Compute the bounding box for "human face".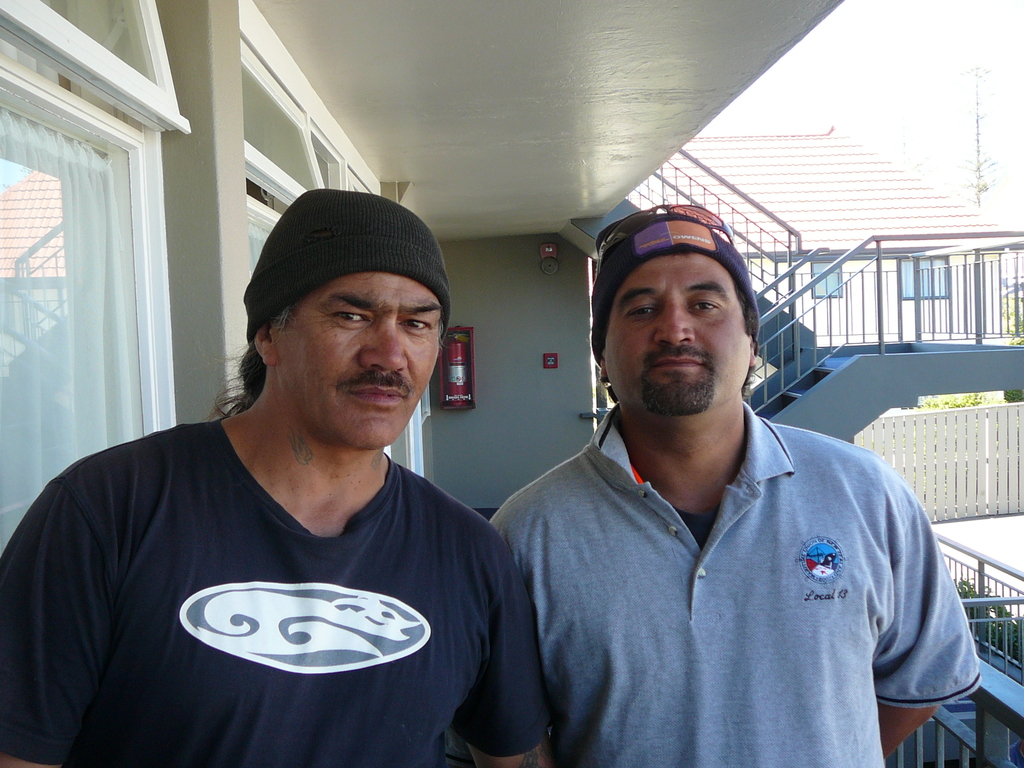
select_region(605, 250, 755, 412).
